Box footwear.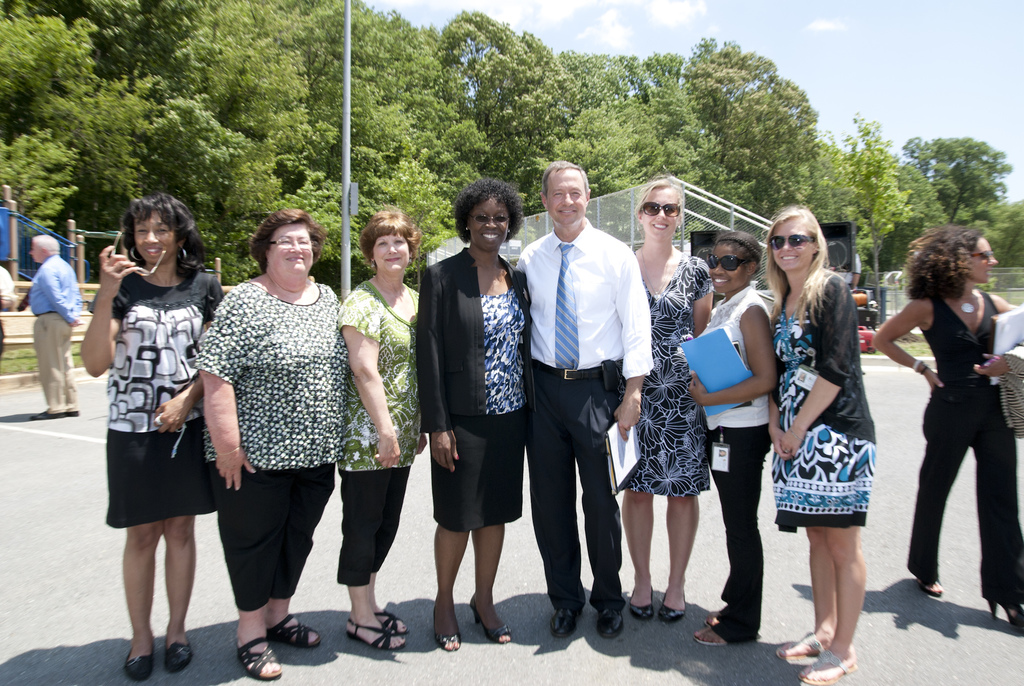
locate(125, 644, 152, 679).
